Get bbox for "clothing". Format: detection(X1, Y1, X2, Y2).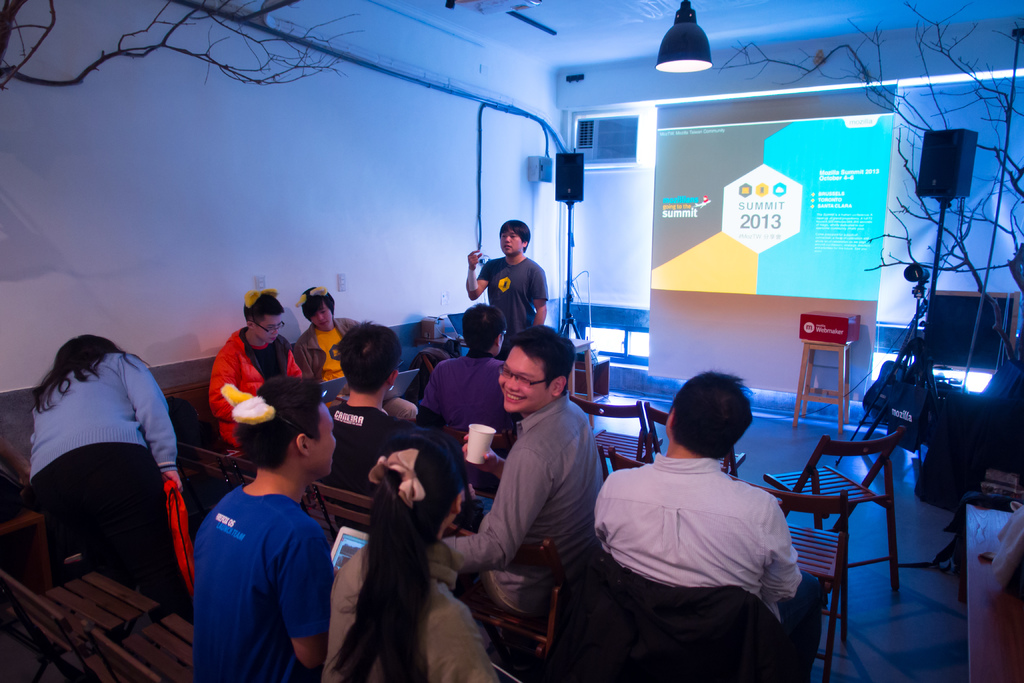
detection(591, 451, 806, 652).
